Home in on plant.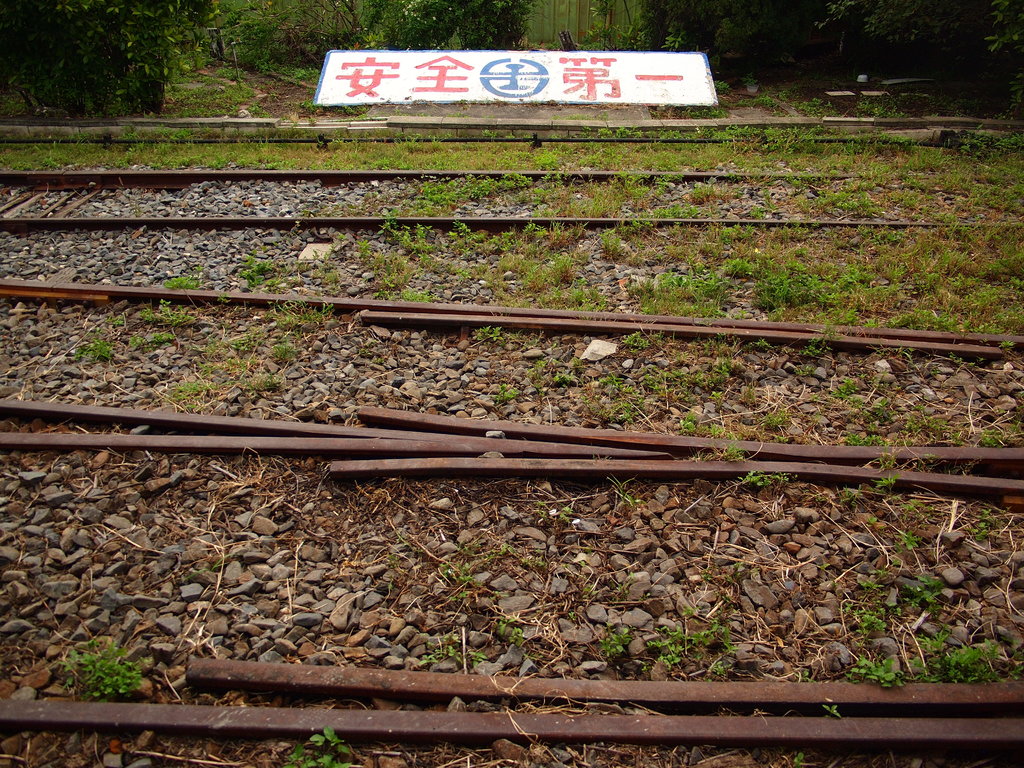
Homed in at box=[477, 642, 486, 678].
